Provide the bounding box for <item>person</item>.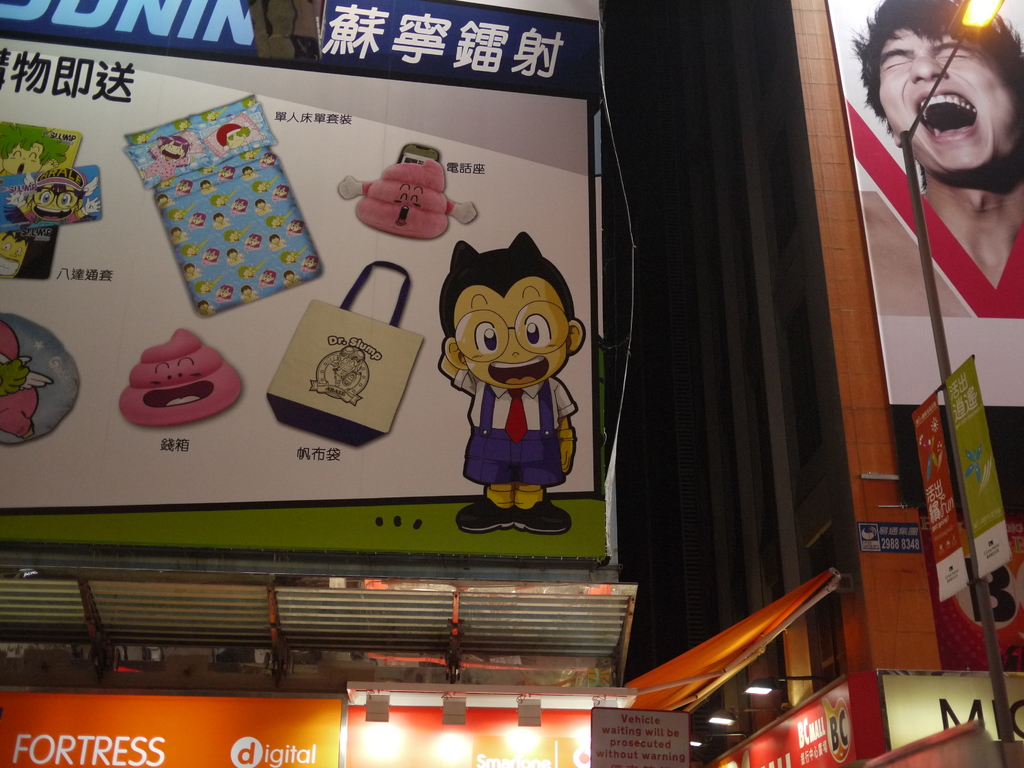
box=[438, 233, 586, 534].
